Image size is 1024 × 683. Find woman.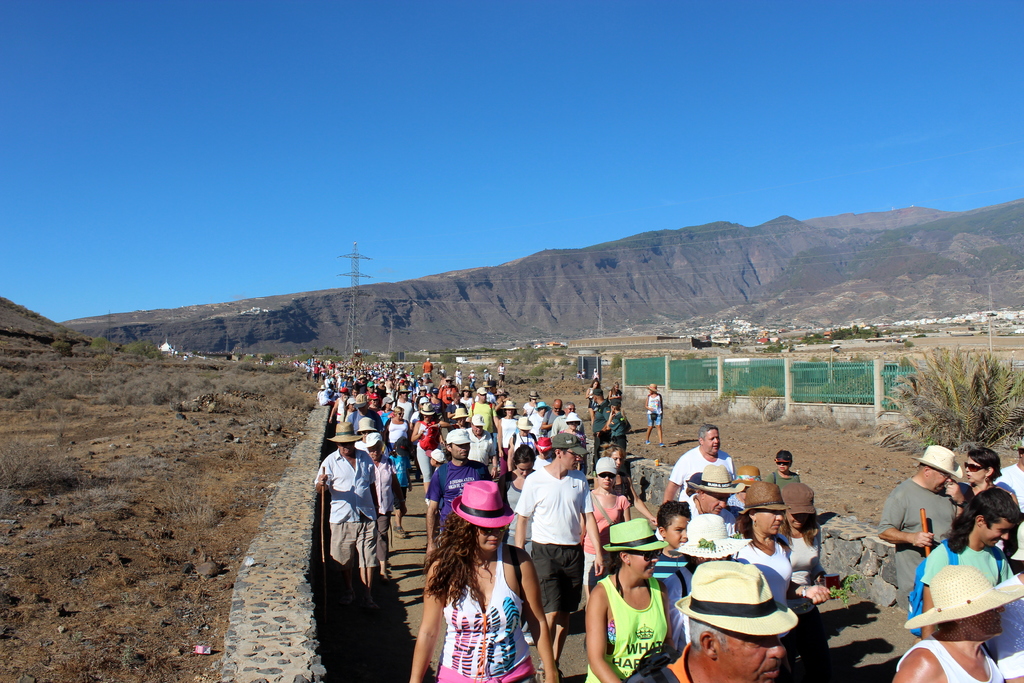
l=725, t=468, r=764, b=538.
